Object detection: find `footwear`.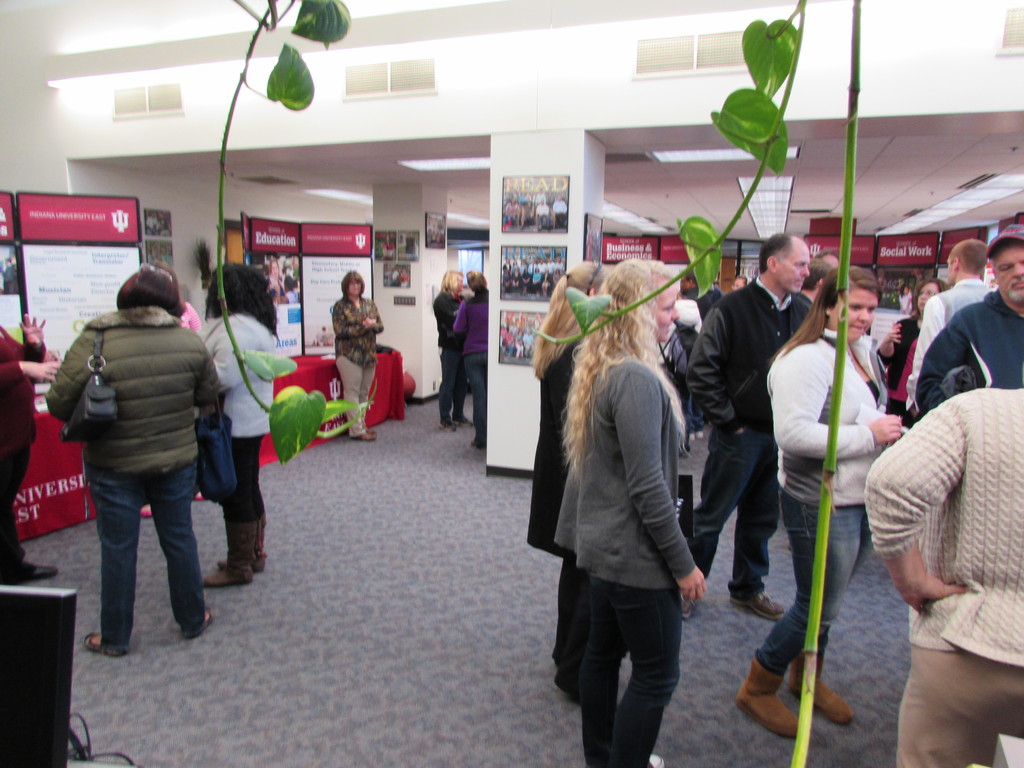
<region>179, 608, 212, 637</region>.
